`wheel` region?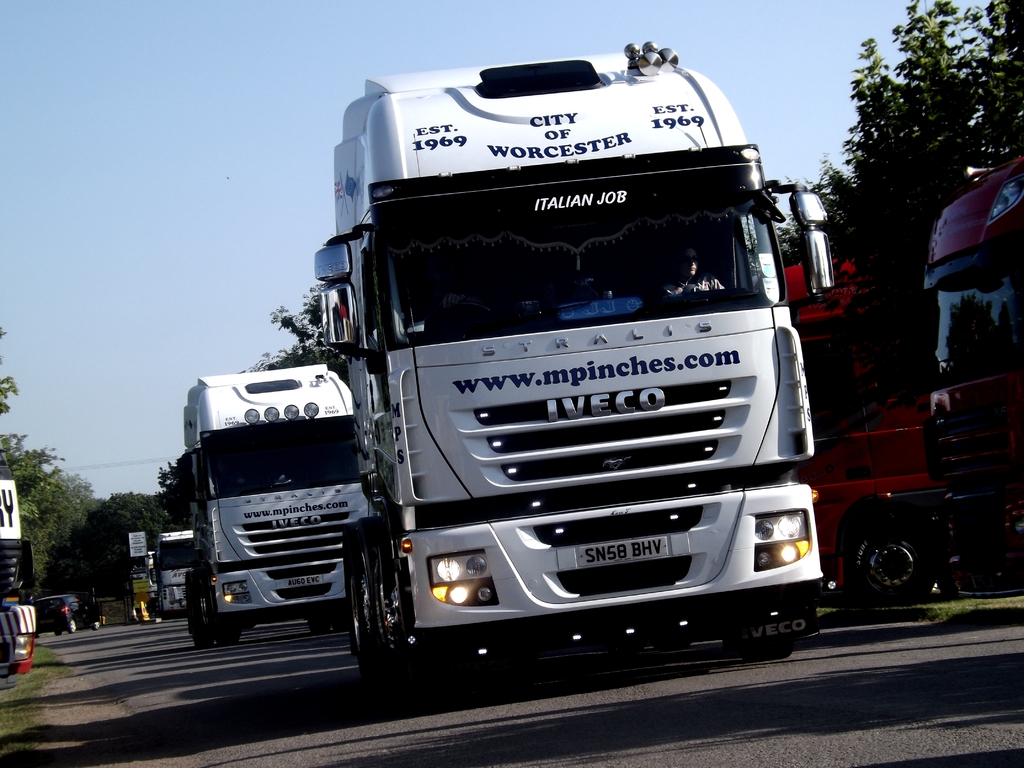
locate(189, 582, 205, 643)
